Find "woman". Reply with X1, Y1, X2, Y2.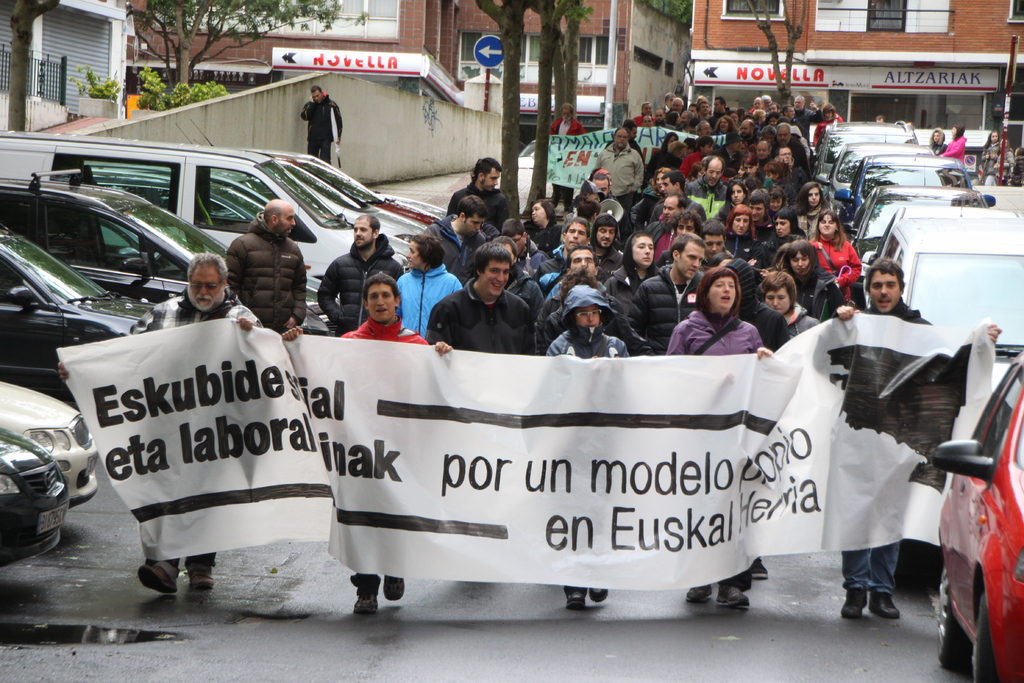
666, 110, 681, 129.
